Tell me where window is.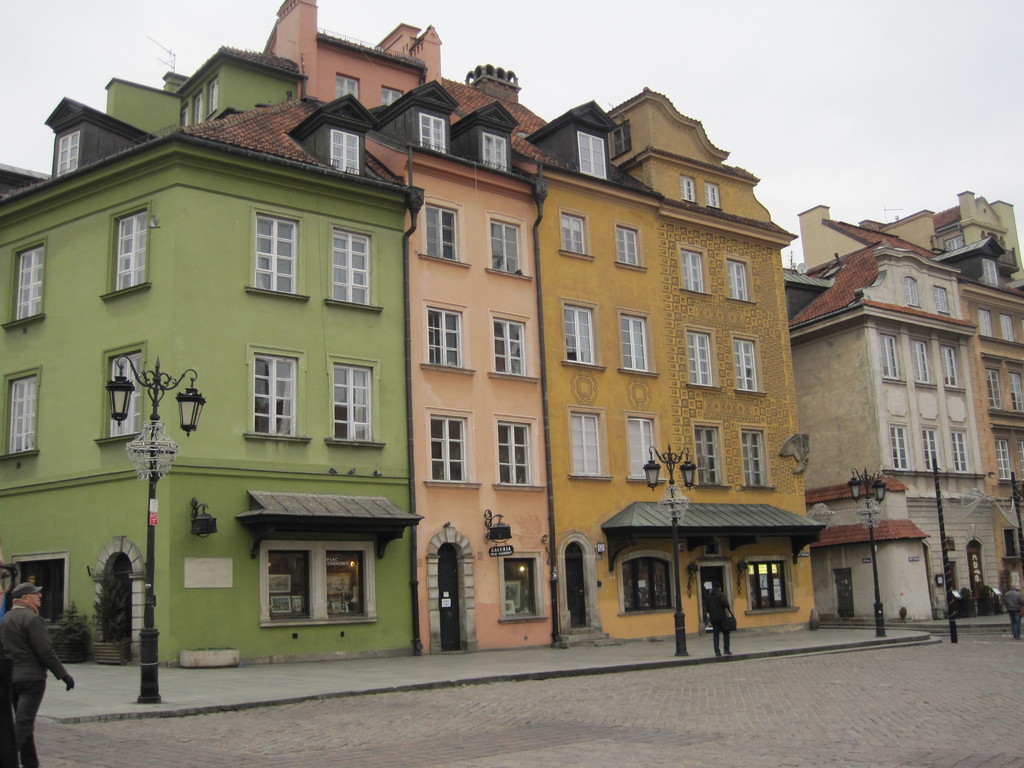
window is at (left=417, top=304, right=467, bottom=378).
